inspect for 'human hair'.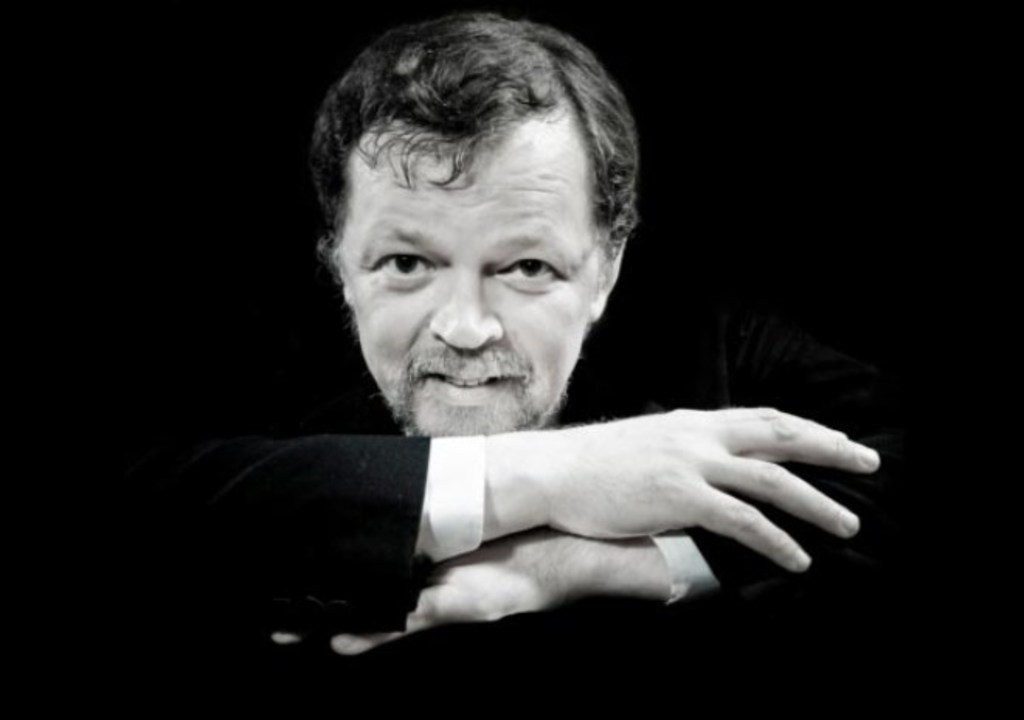
Inspection: bbox=(309, 51, 597, 321).
